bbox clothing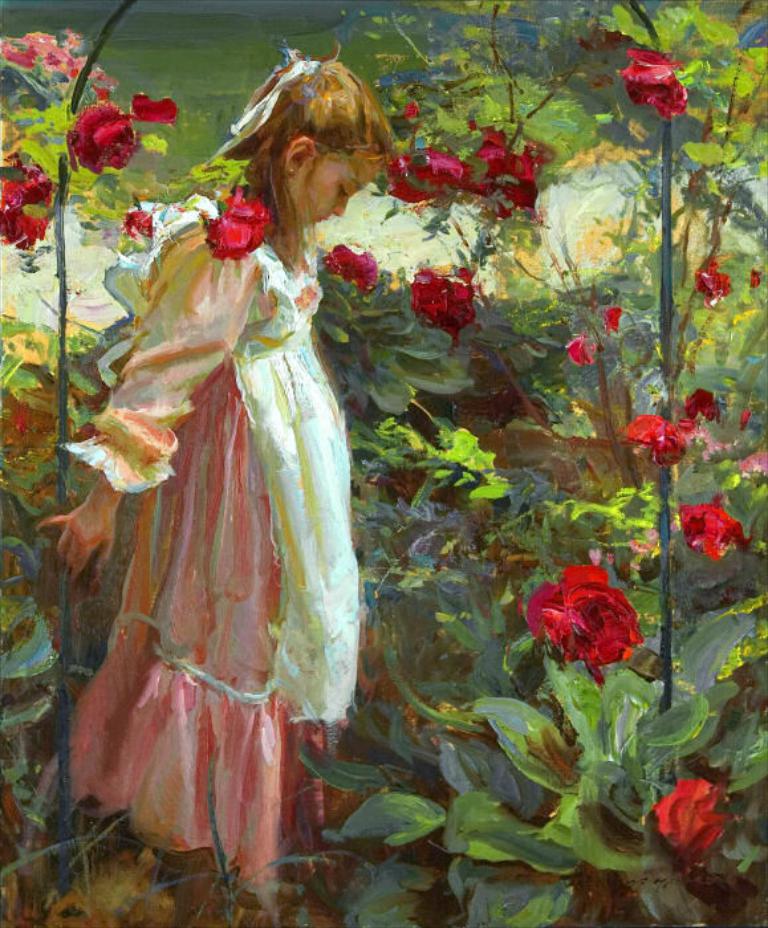
x1=57, y1=152, x2=409, y2=841
